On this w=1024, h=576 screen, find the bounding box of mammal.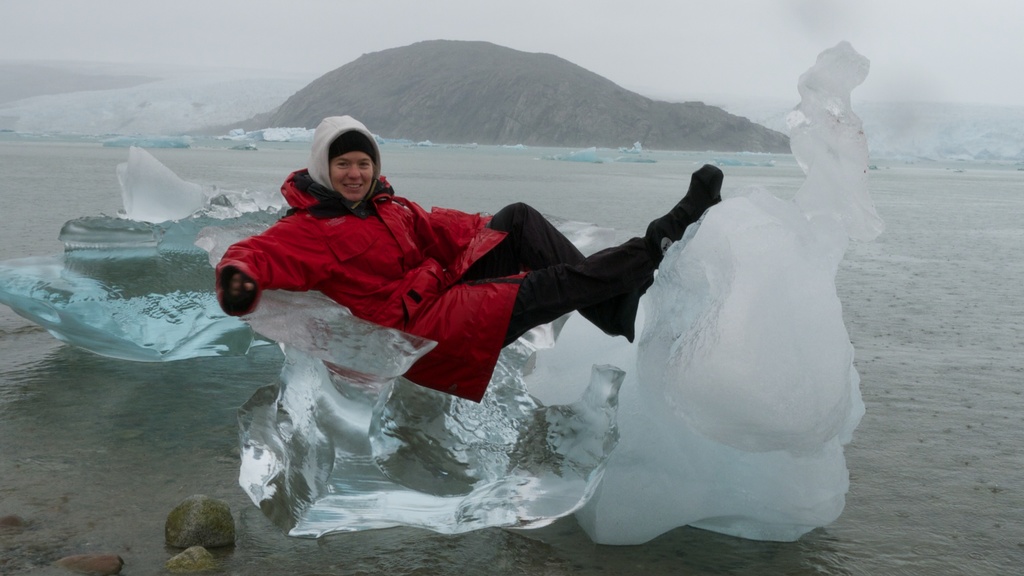
Bounding box: [left=209, top=159, right=722, bottom=403].
